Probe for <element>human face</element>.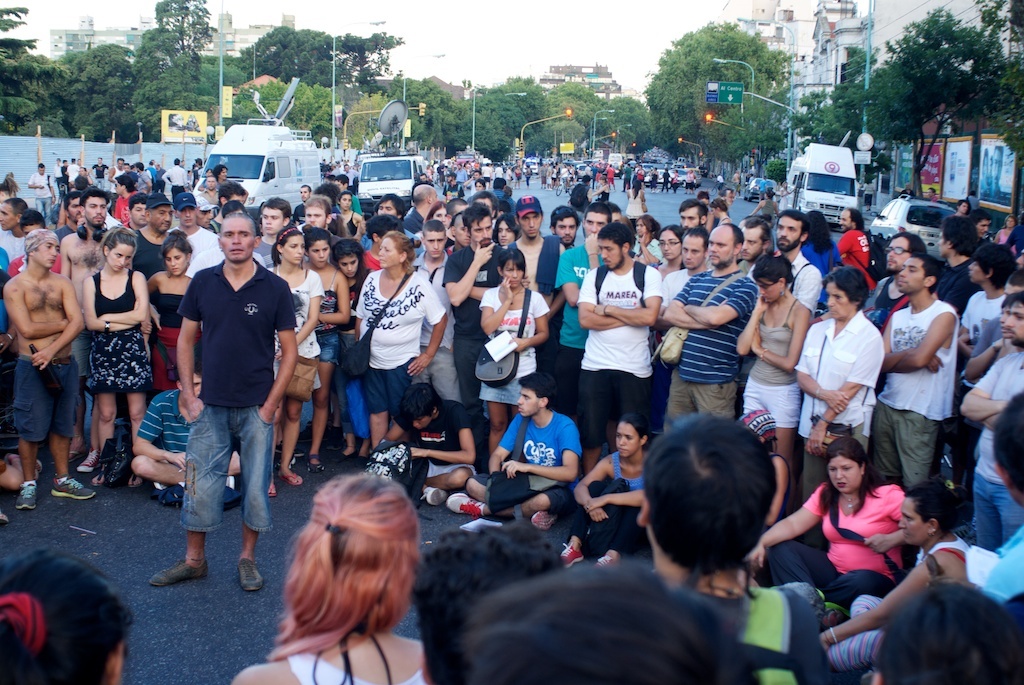
Probe result: (x1=375, y1=198, x2=397, y2=216).
